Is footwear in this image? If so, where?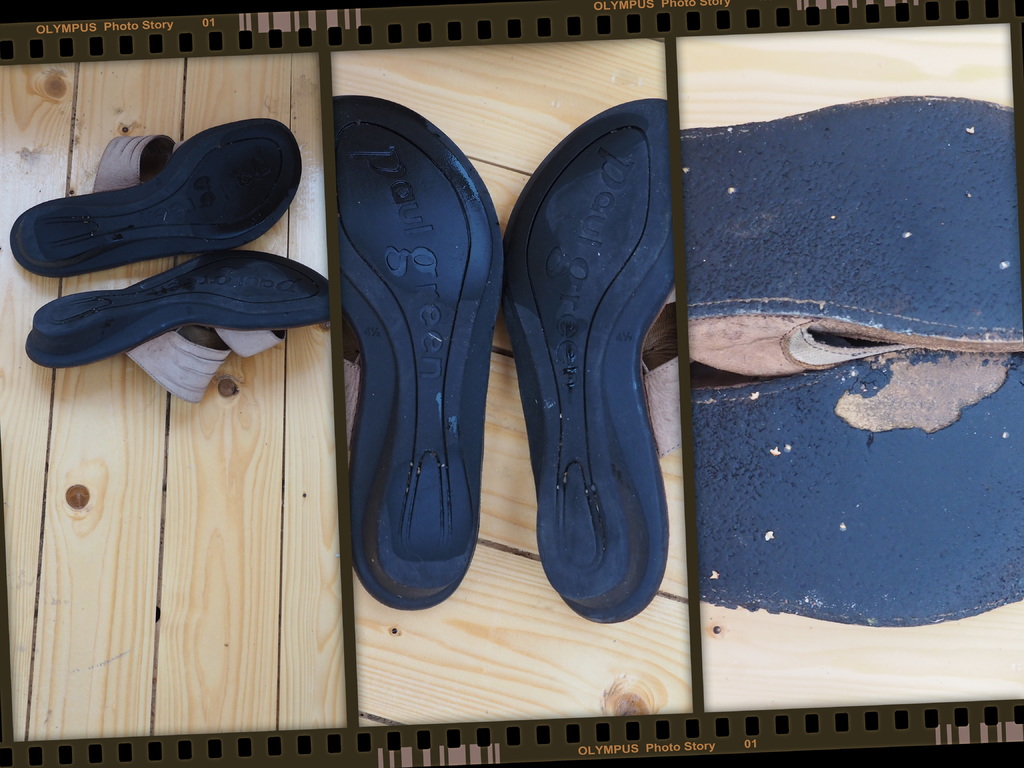
Yes, at detection(501, 99, 669, 625).
